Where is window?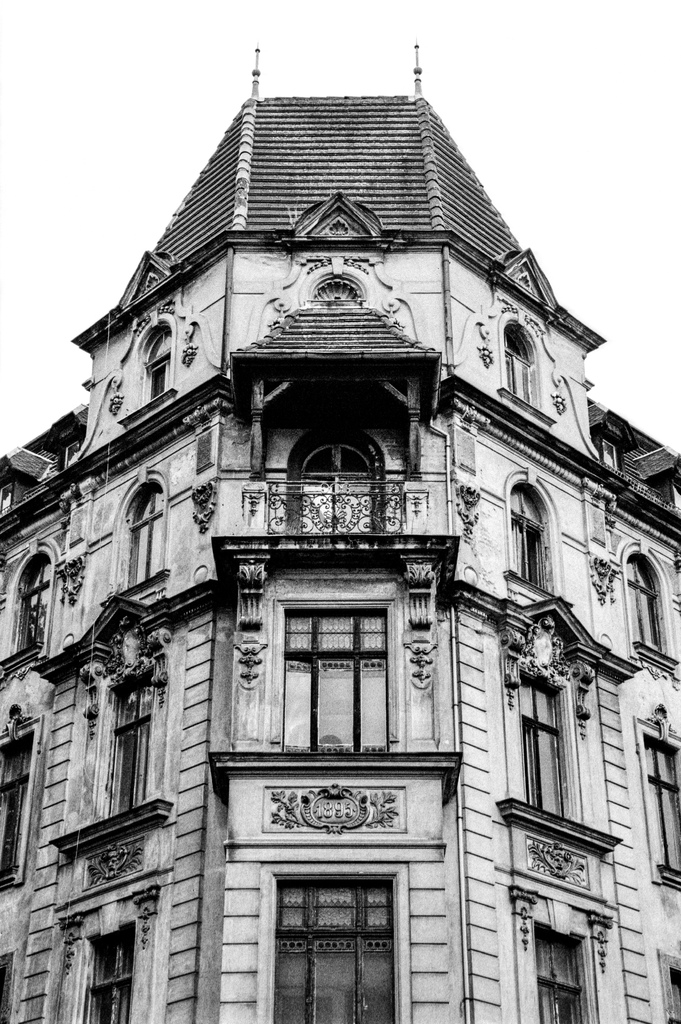
bbox(667, 968, 680, 1020).
